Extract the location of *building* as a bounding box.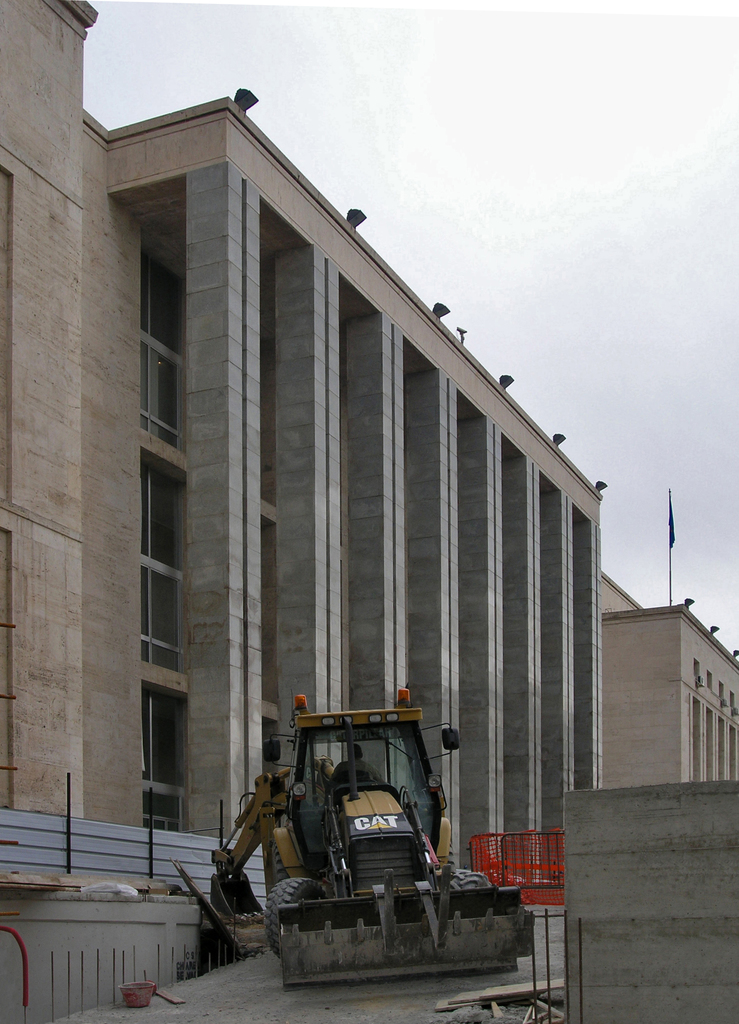
bbox=(0, 0, 738, 1023).
